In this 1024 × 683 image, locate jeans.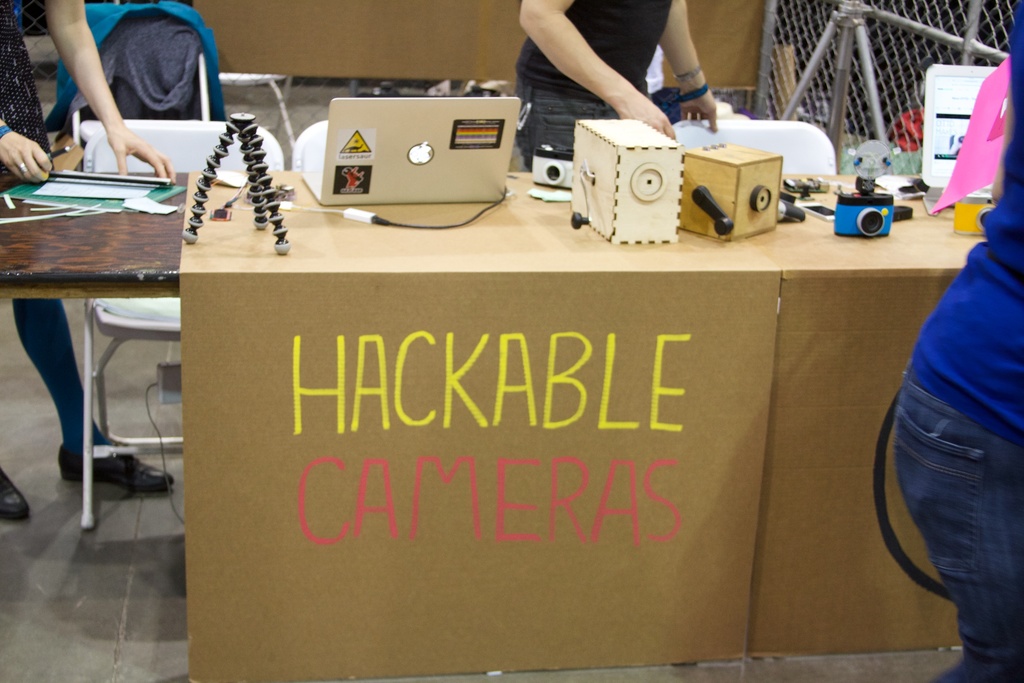
Bounding box: [908, 338, 1023, 682].
